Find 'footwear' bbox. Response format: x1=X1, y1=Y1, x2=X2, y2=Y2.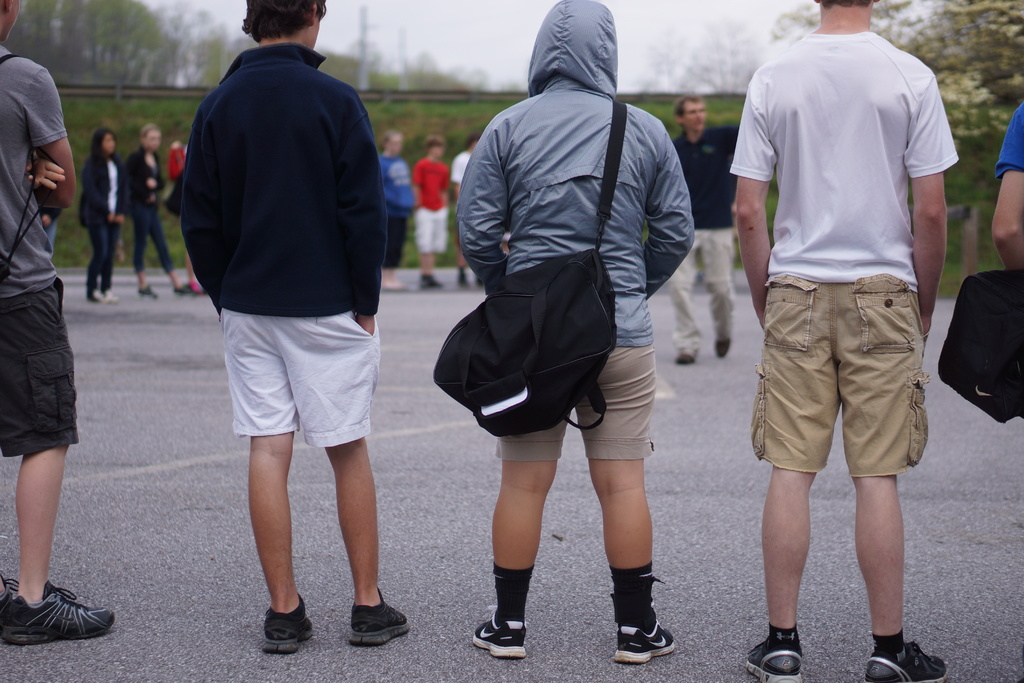
x1=139, y1=283, x2=152, y2=298.
